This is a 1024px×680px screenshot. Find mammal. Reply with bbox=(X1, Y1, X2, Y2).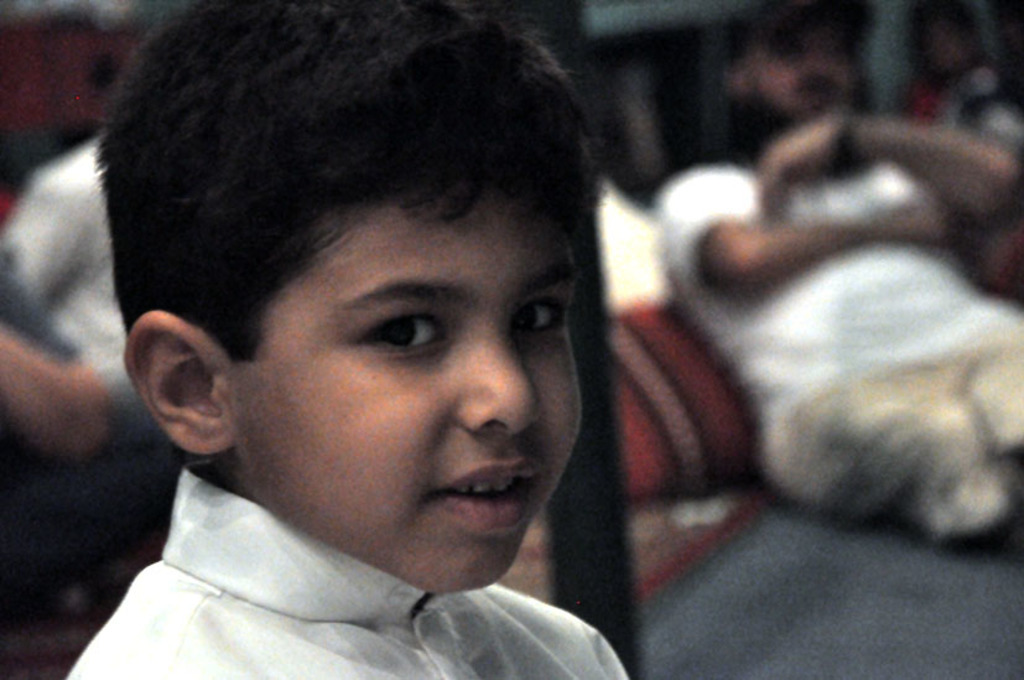
bbox=(645, 0, 1023, 554).
